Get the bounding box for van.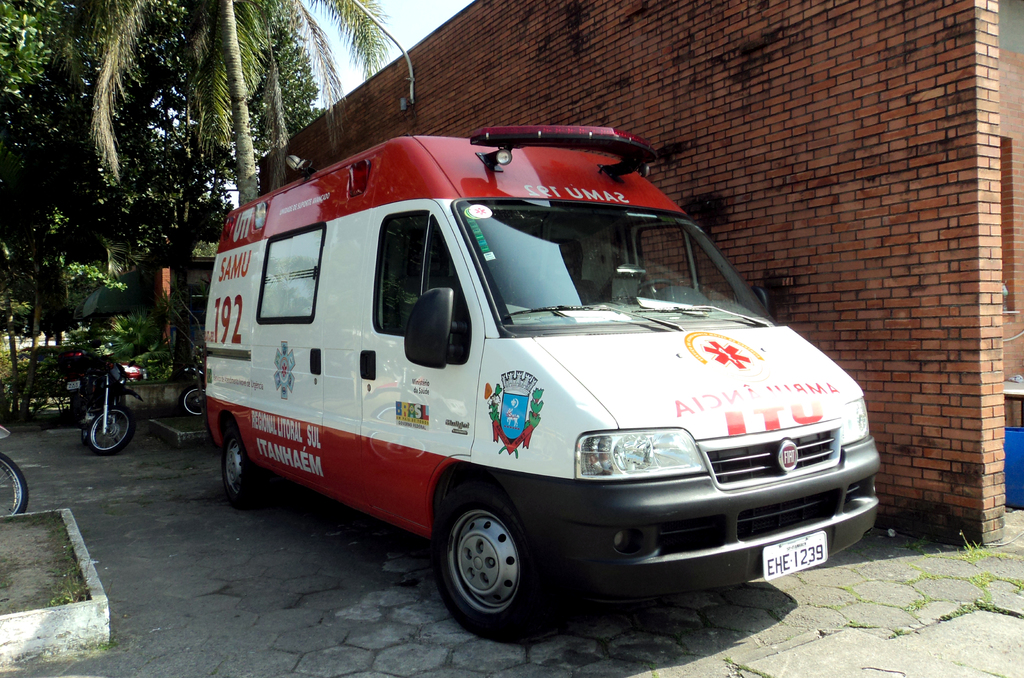
203, 119, 884, 643.
